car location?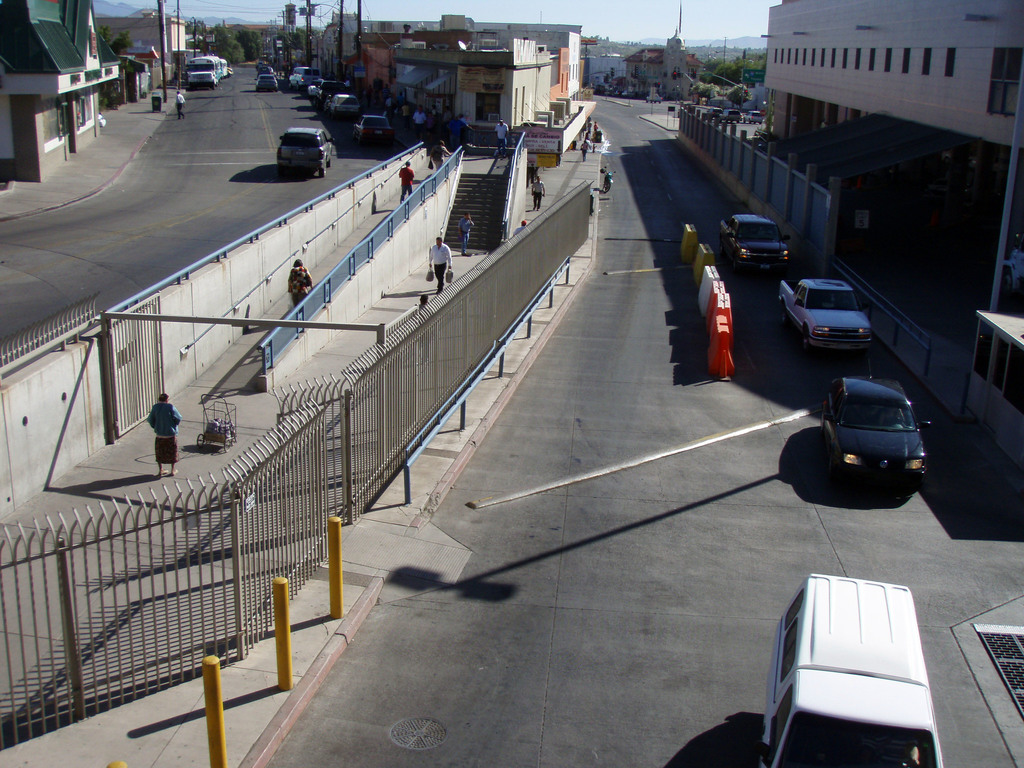
<region>721, 212, 790, 268</region>
